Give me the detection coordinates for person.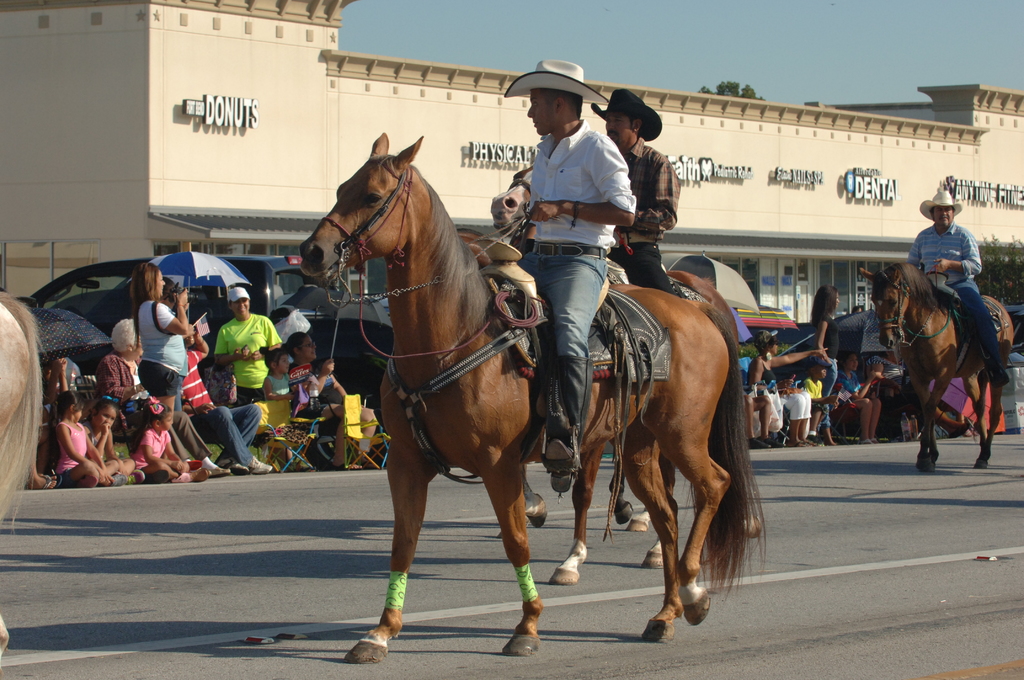
(802, 287, 862, 439).
